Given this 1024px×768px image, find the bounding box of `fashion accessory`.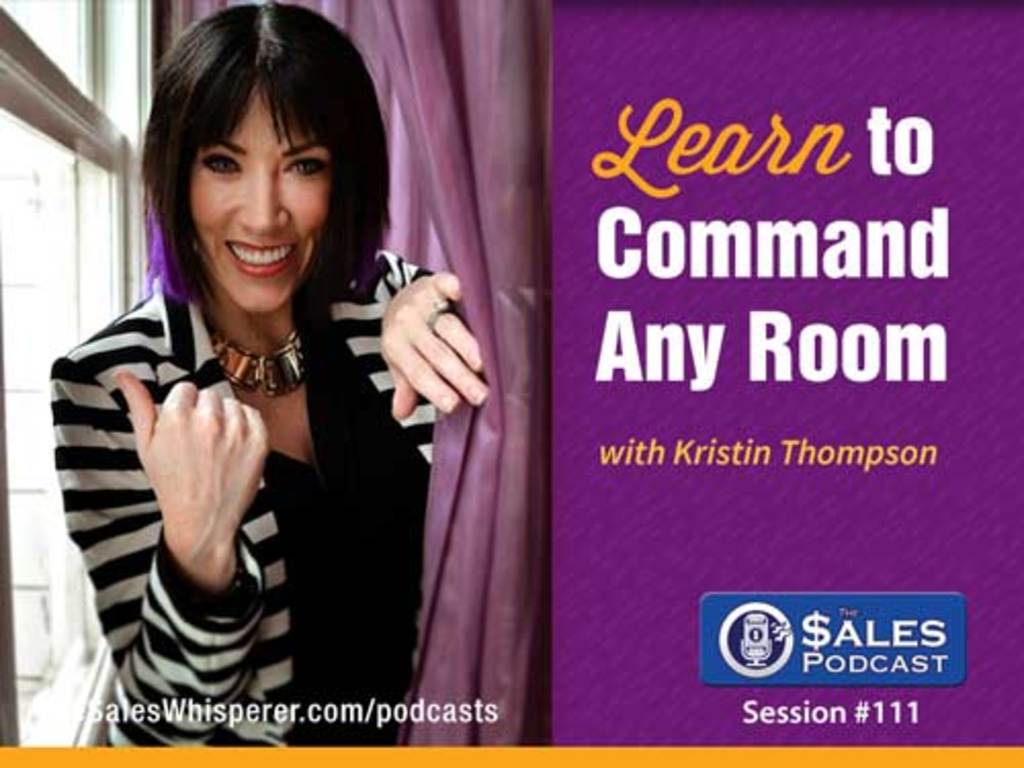
430/301/449/336.
